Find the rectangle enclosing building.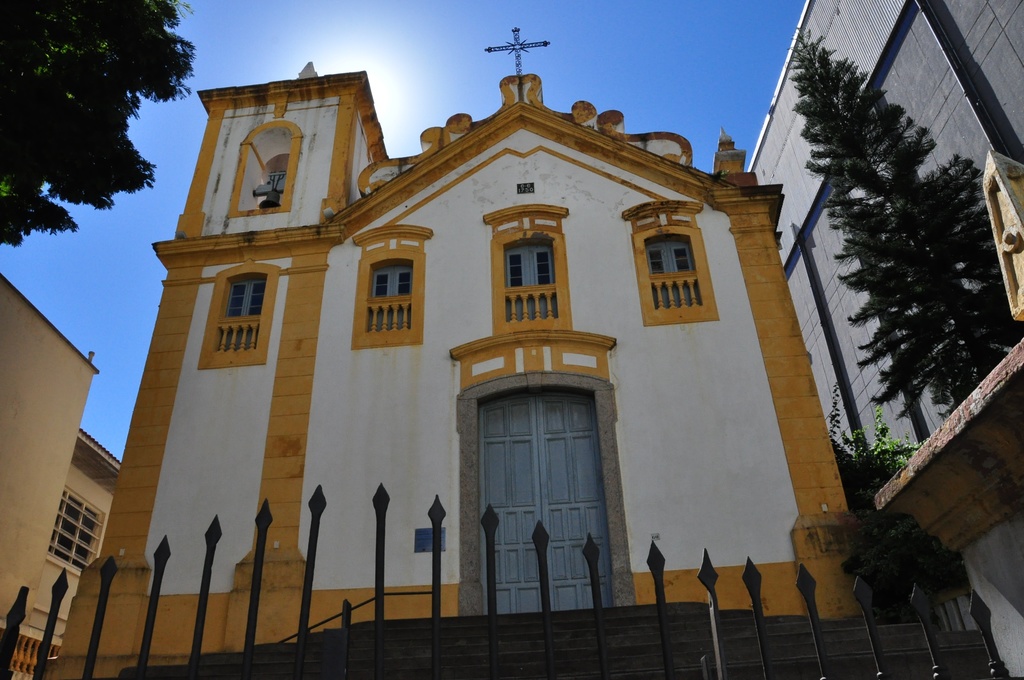
locate(744, 0, 1023, 679).
